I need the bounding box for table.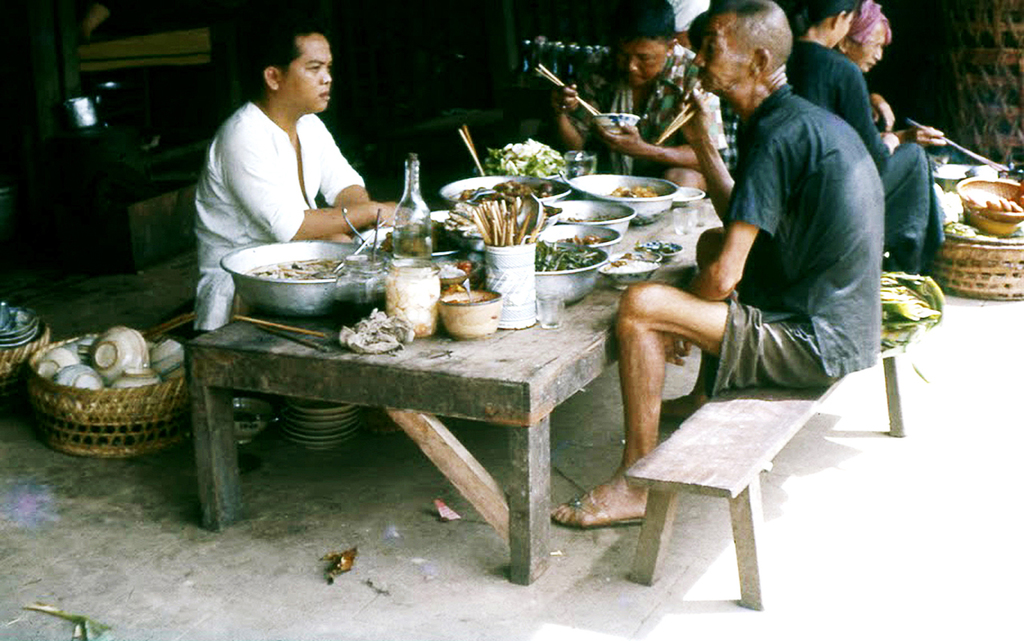
Here it is: 145/197/730/571.
